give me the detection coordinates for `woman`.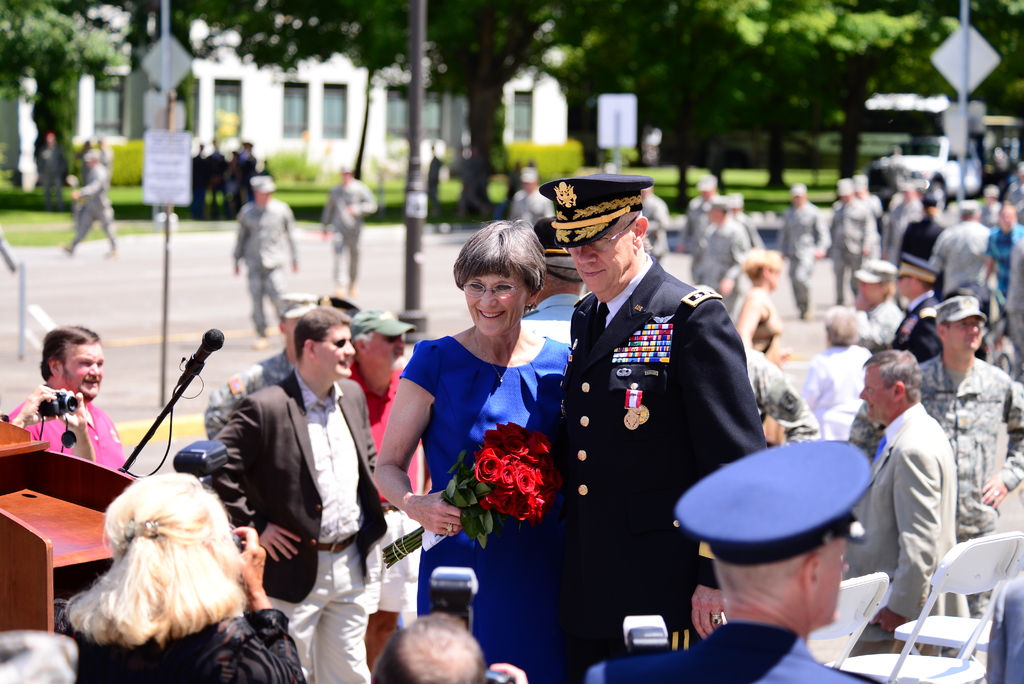
l=733, t=248, r=792, b=370.
